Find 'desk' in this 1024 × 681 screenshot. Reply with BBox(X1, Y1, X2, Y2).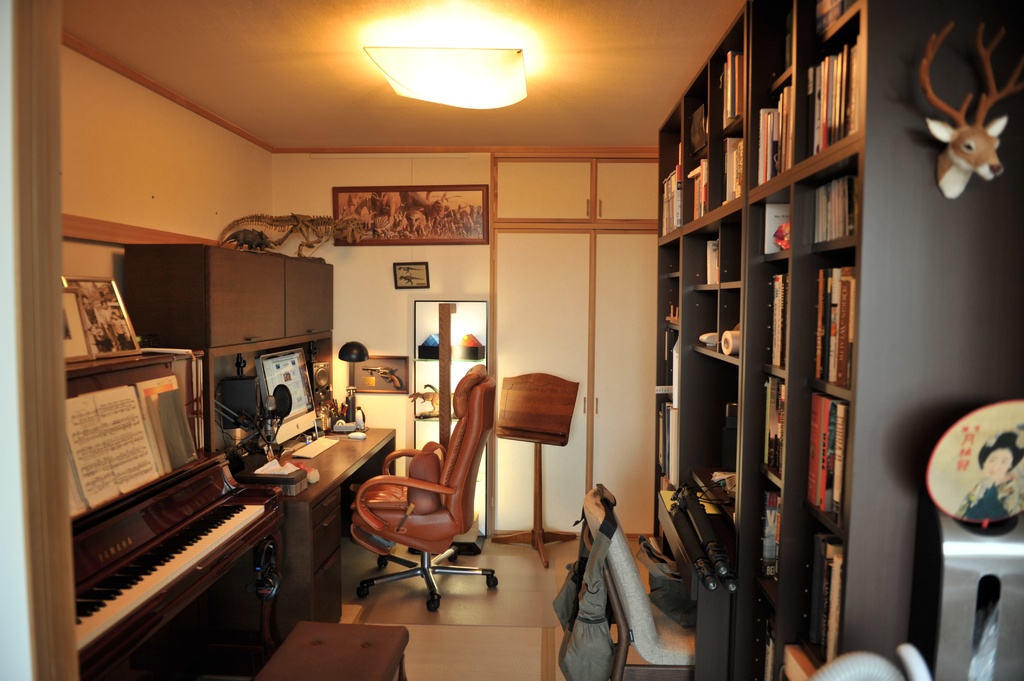
BBox(244, 408, 386, 635).
